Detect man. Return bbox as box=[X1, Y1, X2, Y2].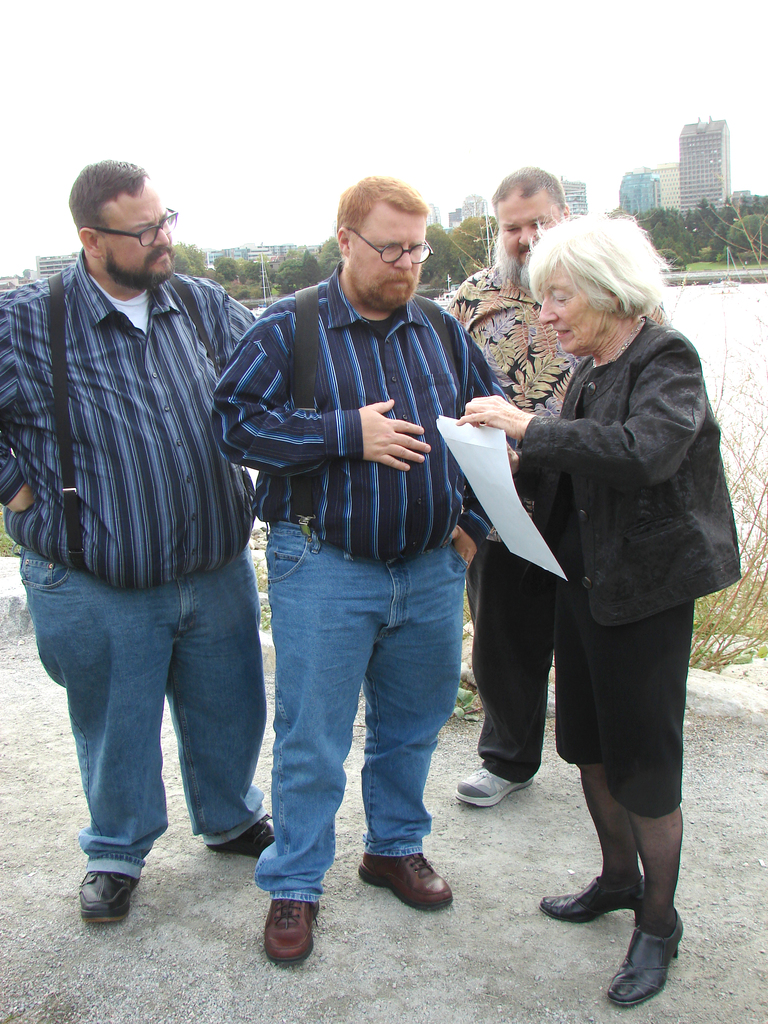
box=[443, 163, 668, 805].
